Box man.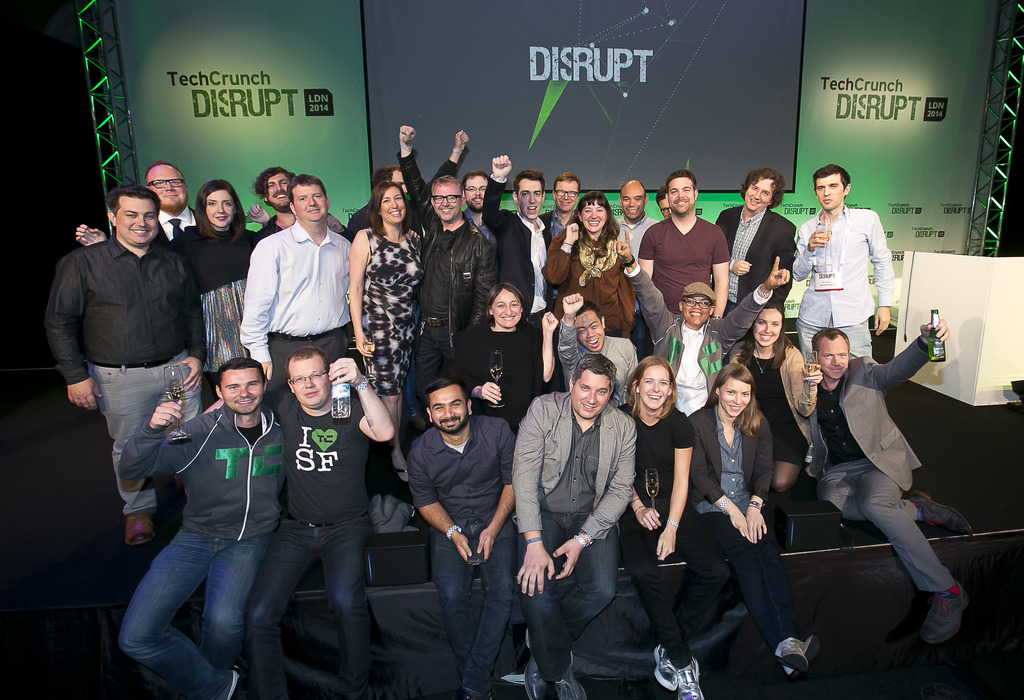
bbox(115, 359, 290, 699).
